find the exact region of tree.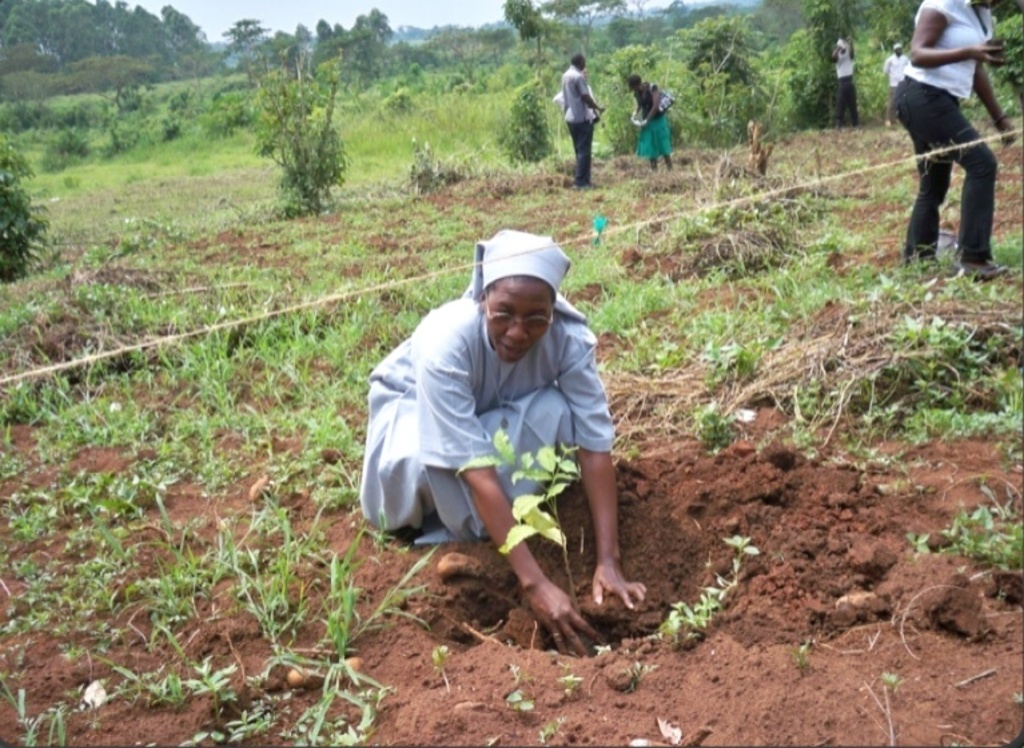
Exact region: [0, 83, 56, 283].
